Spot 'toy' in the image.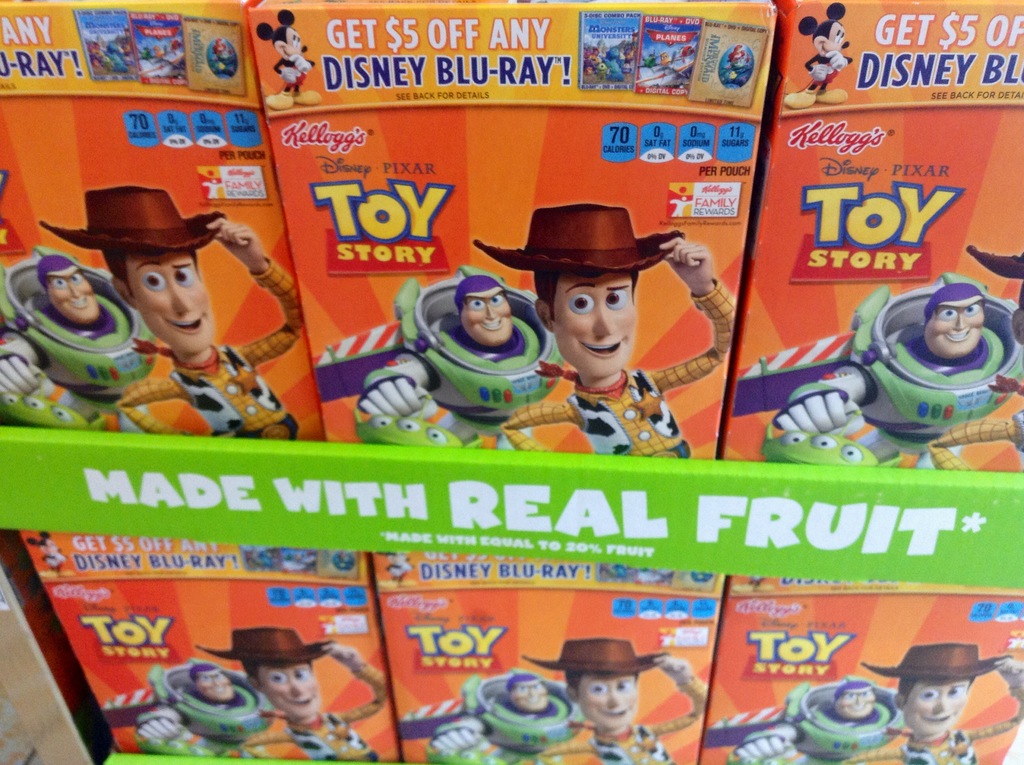
'toy' found at 255, 12, 320, 109.
